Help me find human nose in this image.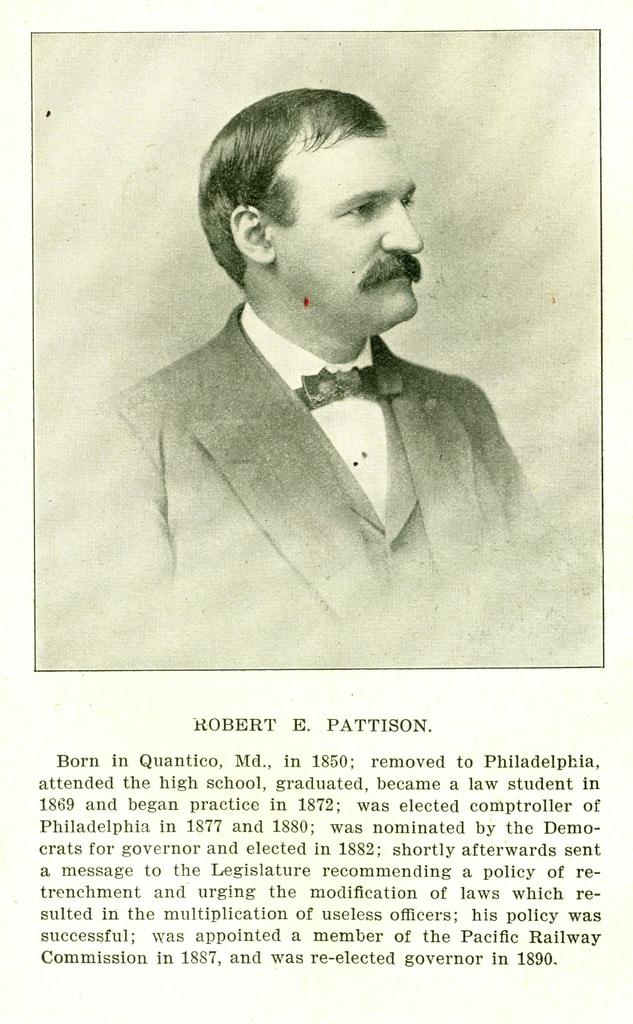
Found it: (left=380, top=202, right=424, bottom=255).
